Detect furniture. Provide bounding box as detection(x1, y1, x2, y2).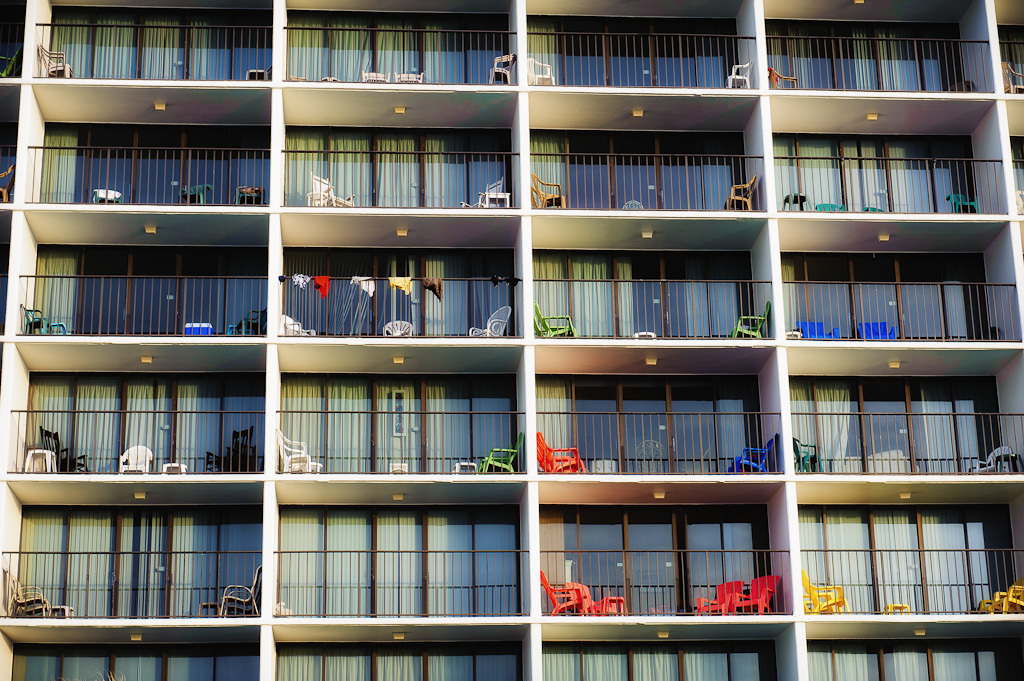
detection(3, 567, 71, 620).
